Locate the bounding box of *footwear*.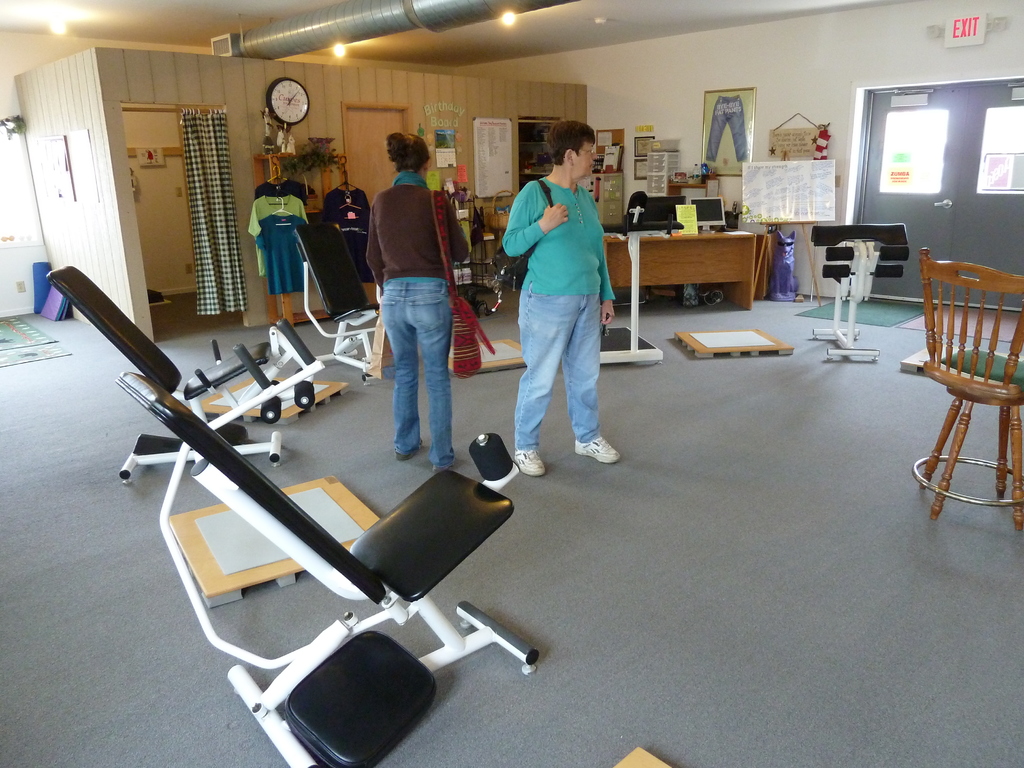
Bounding box: [397, 436, 426, 463].
